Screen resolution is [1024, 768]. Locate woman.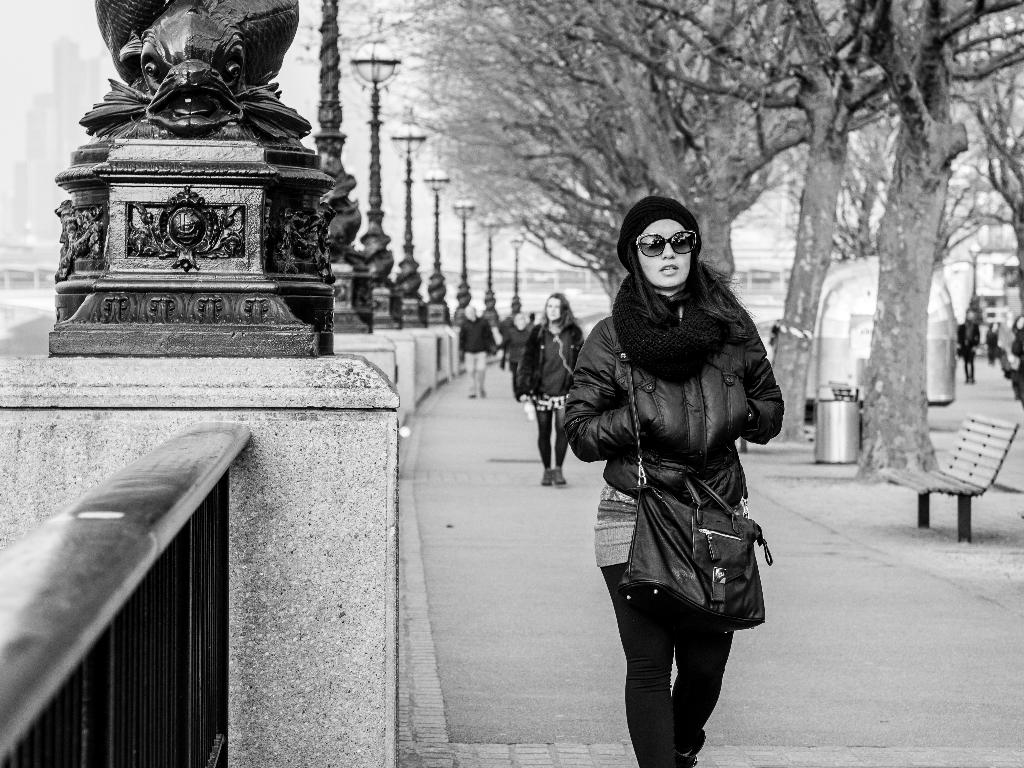
515,290,586,487.
